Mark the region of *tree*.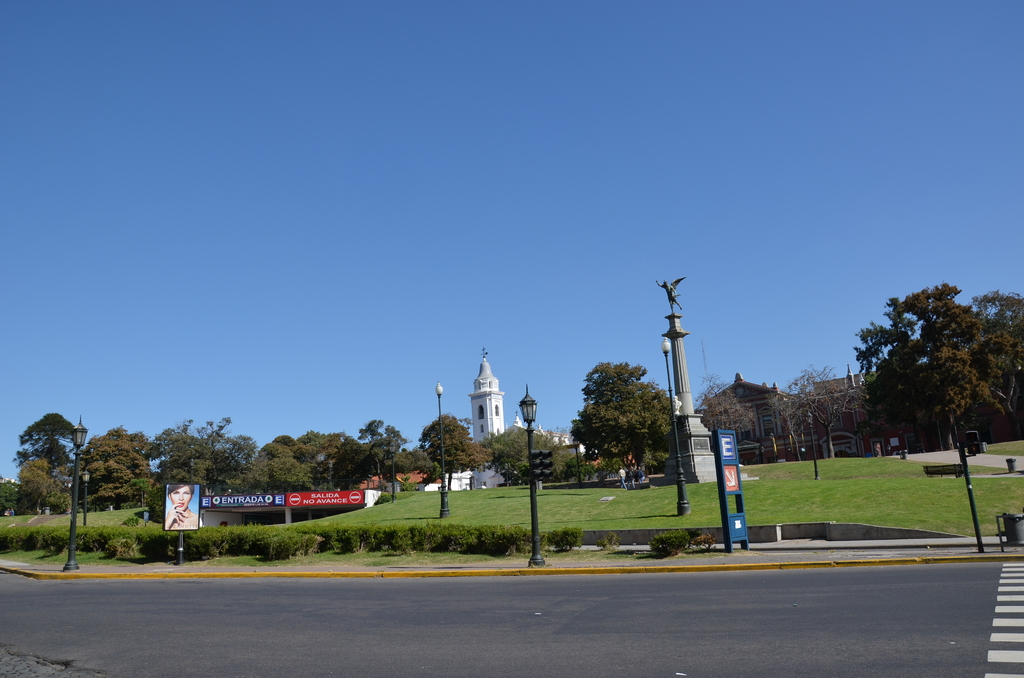
Region: bbox=(204, 415, 254, 497).
